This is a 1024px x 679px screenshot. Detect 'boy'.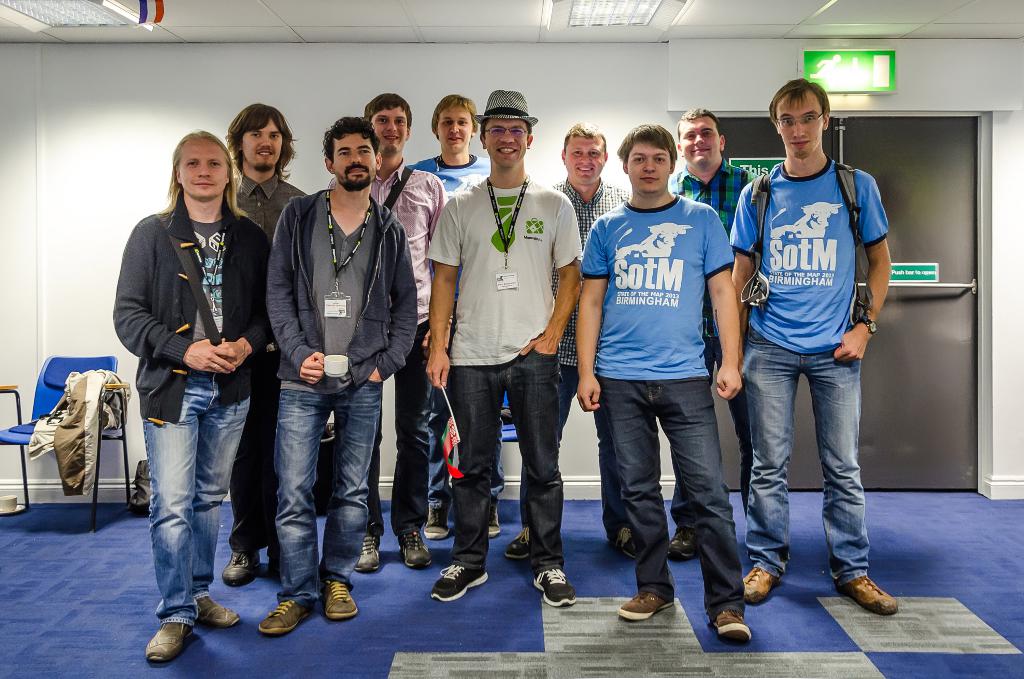
360 94 445 569.
